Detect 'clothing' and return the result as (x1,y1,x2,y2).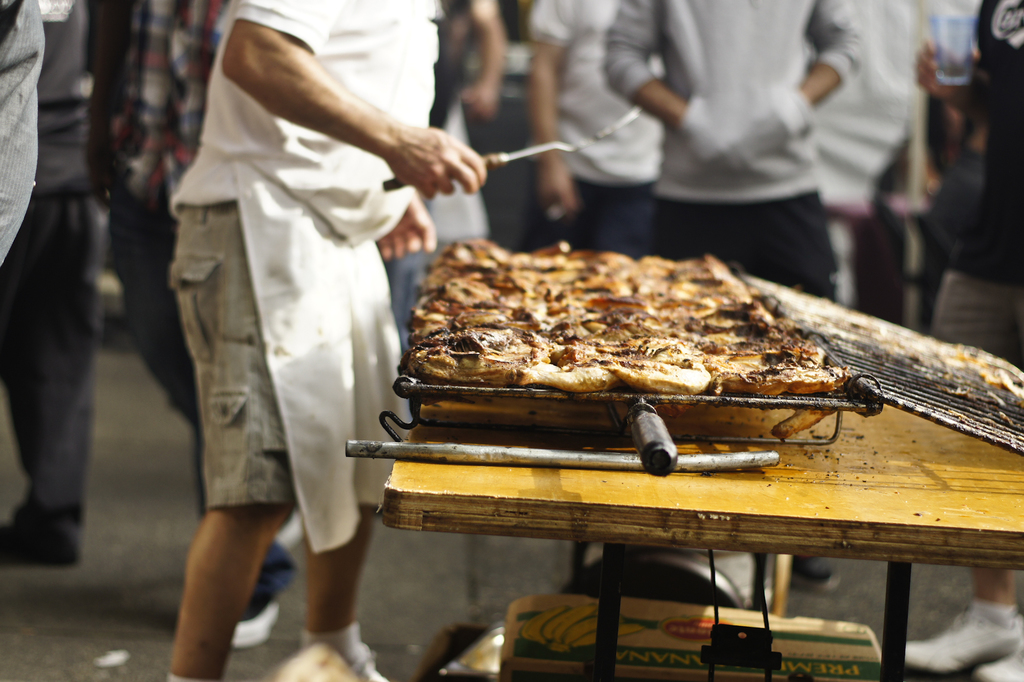
(605,0,875,300).
